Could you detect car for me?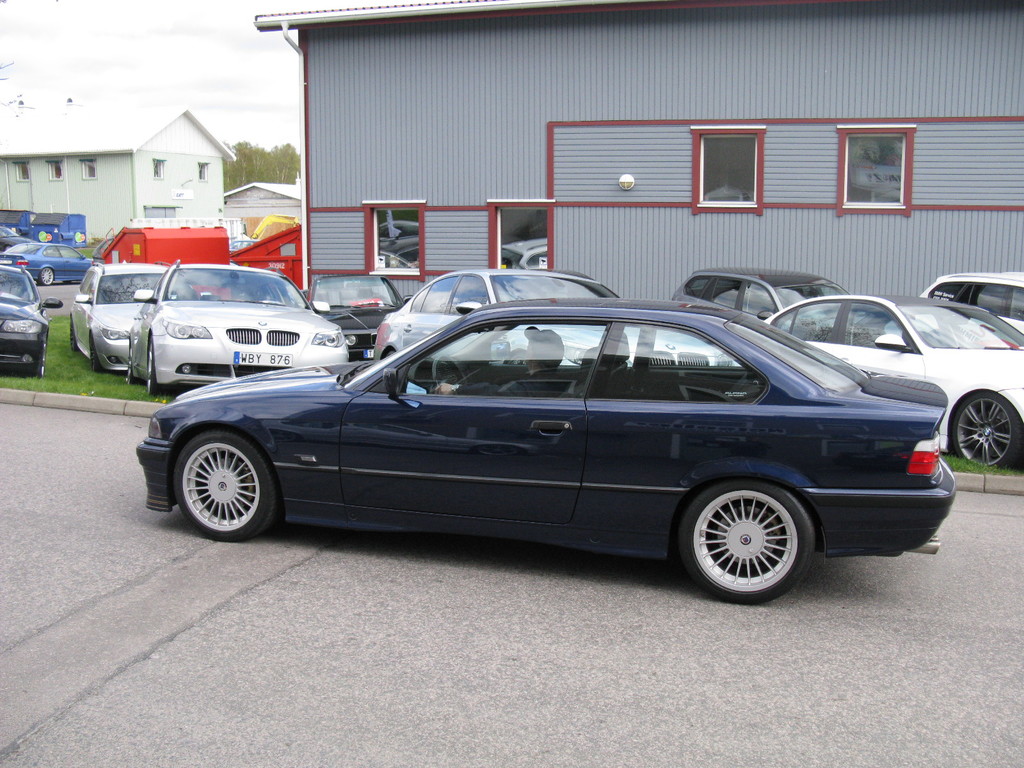
Detection result: {"x1": 0, "y1": 259, "x2": 39, "y2": 376}.
